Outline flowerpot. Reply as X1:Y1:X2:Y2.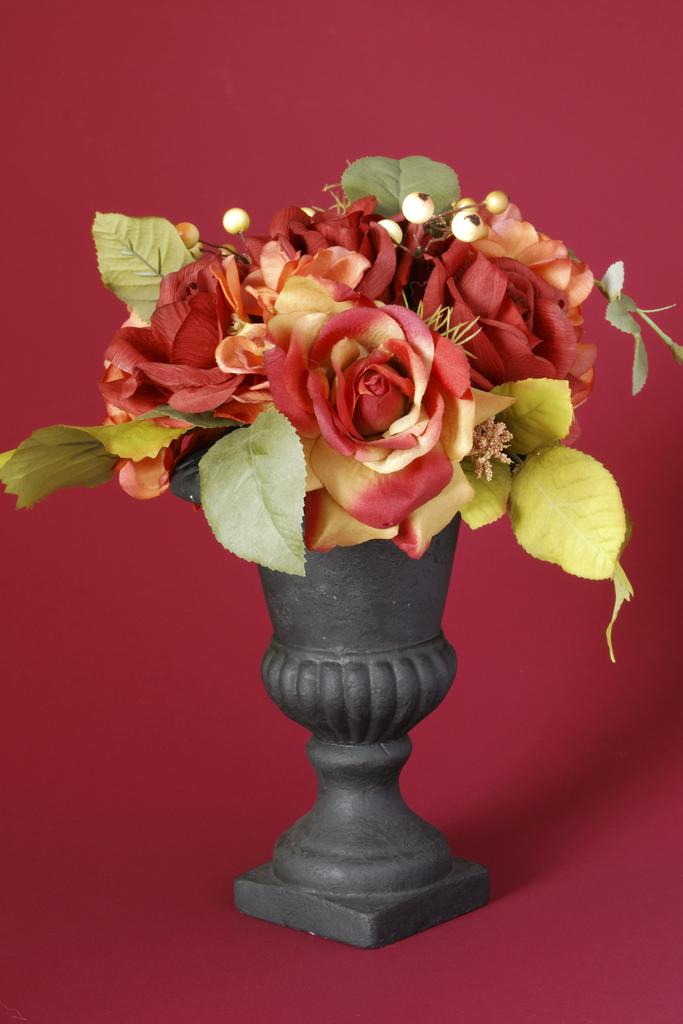
231:481:498:951.
